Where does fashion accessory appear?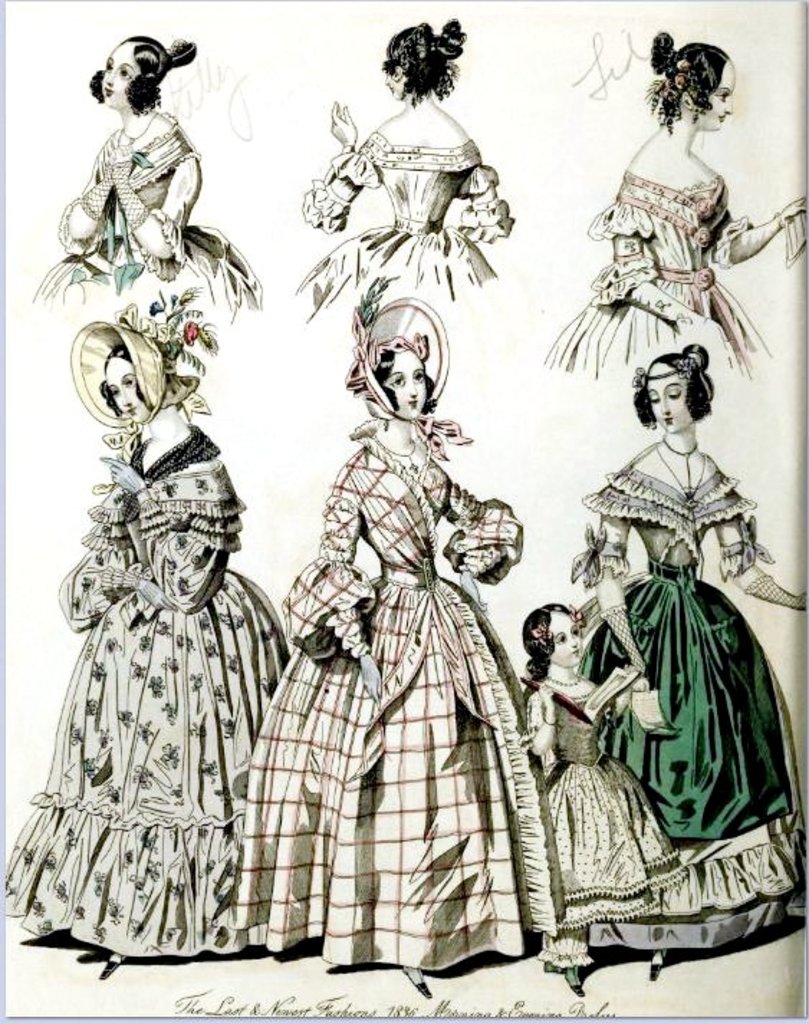
Appears at crop(647, 451, 724, 514).
